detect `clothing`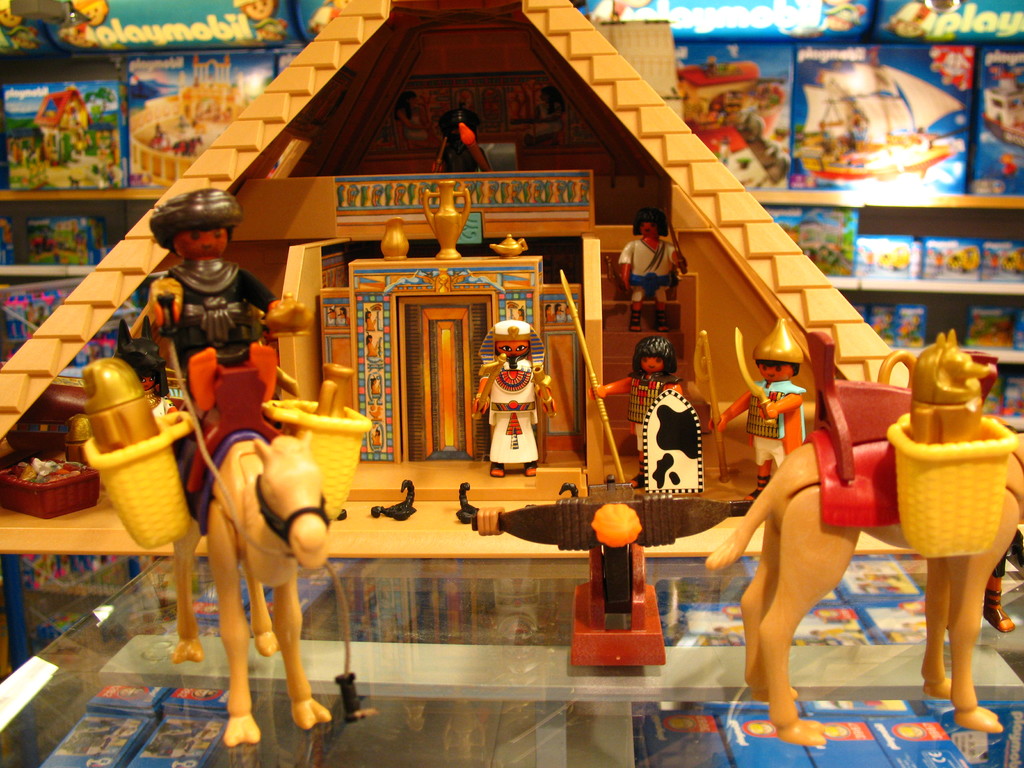
(x1=742, y1=378, x2=801, y2=471)
